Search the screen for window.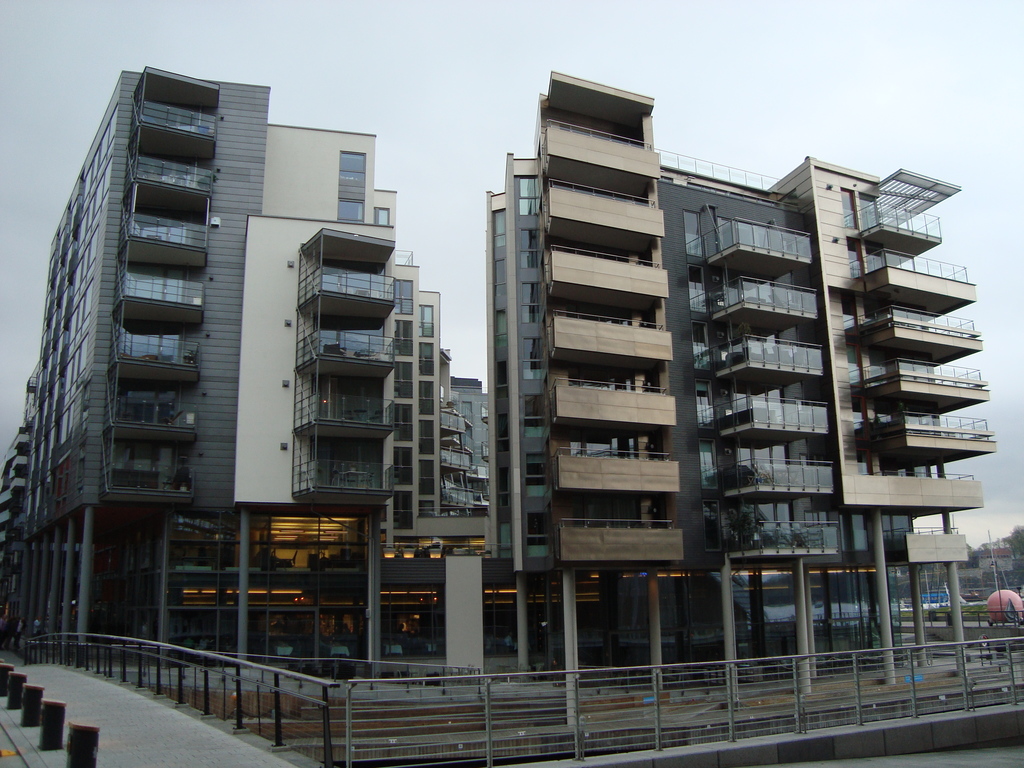
Found at 340,148,366,198.
